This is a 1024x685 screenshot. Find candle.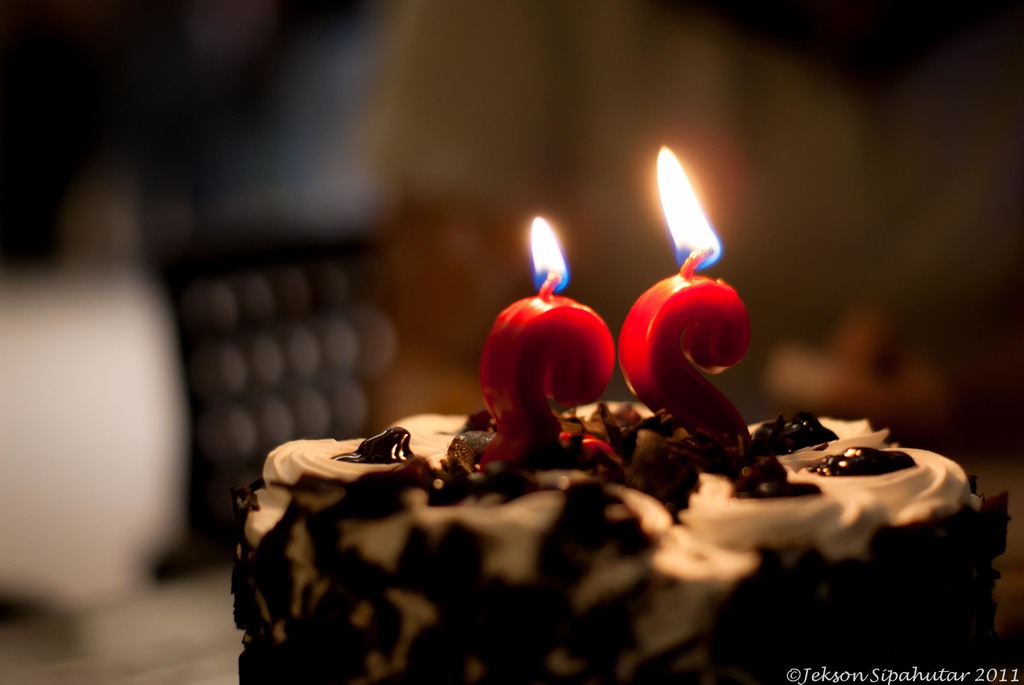
Bounding box: Rect(612, 146, 753, 454).
